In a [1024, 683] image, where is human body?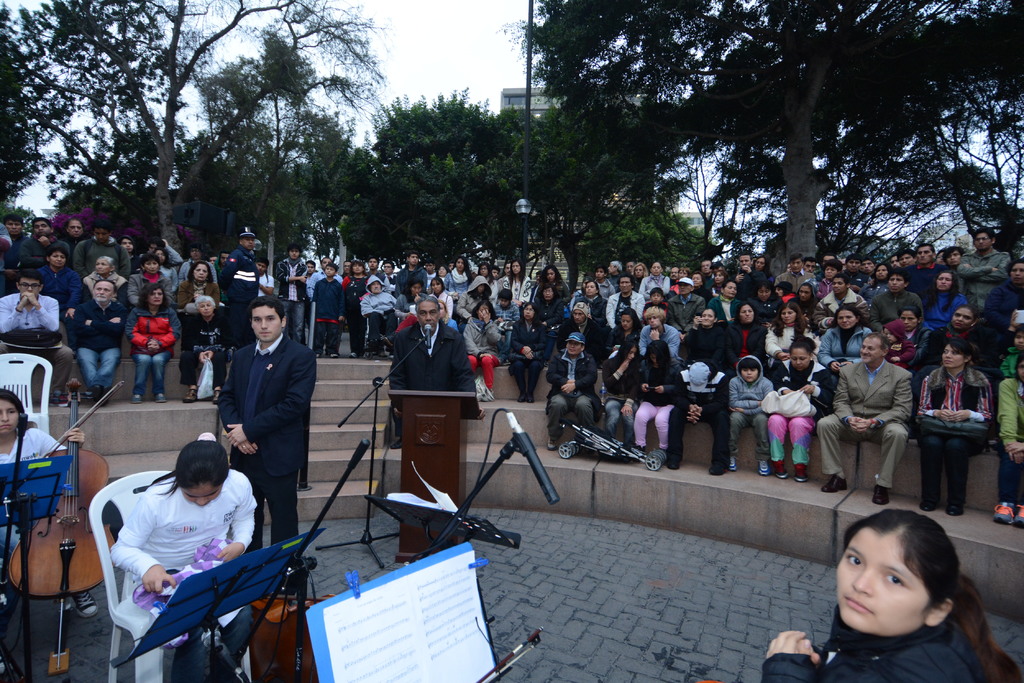
x1=204, y1=296, x2=311, y2=542.
